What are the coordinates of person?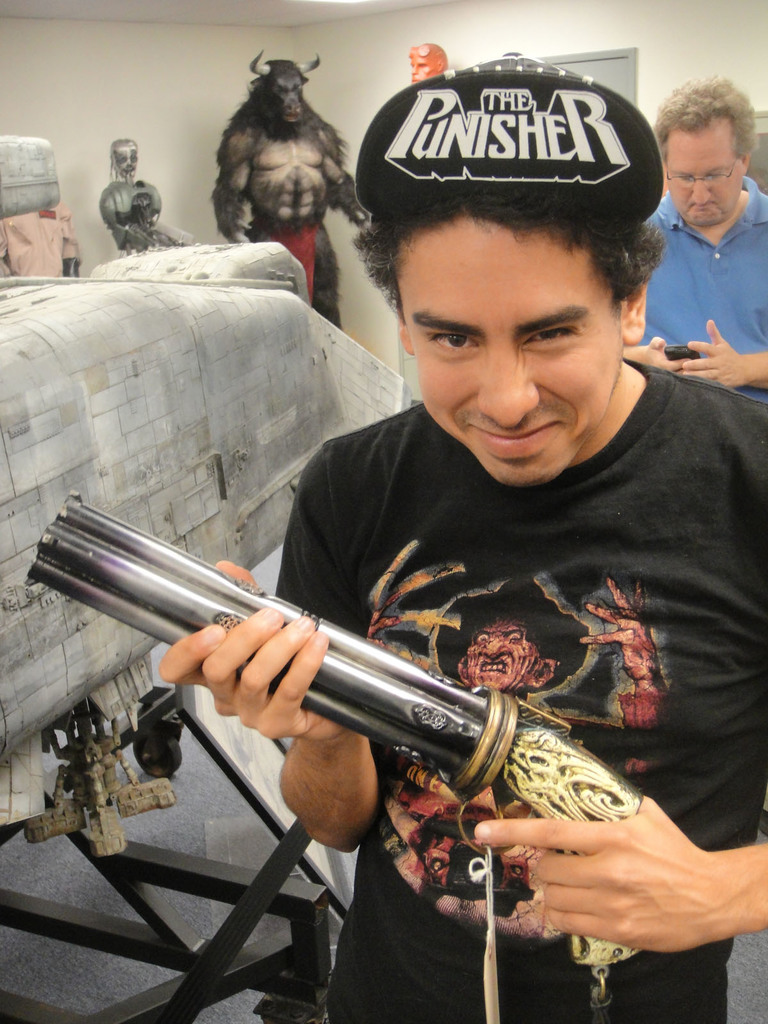
rect(456, 605, 556, 698).
